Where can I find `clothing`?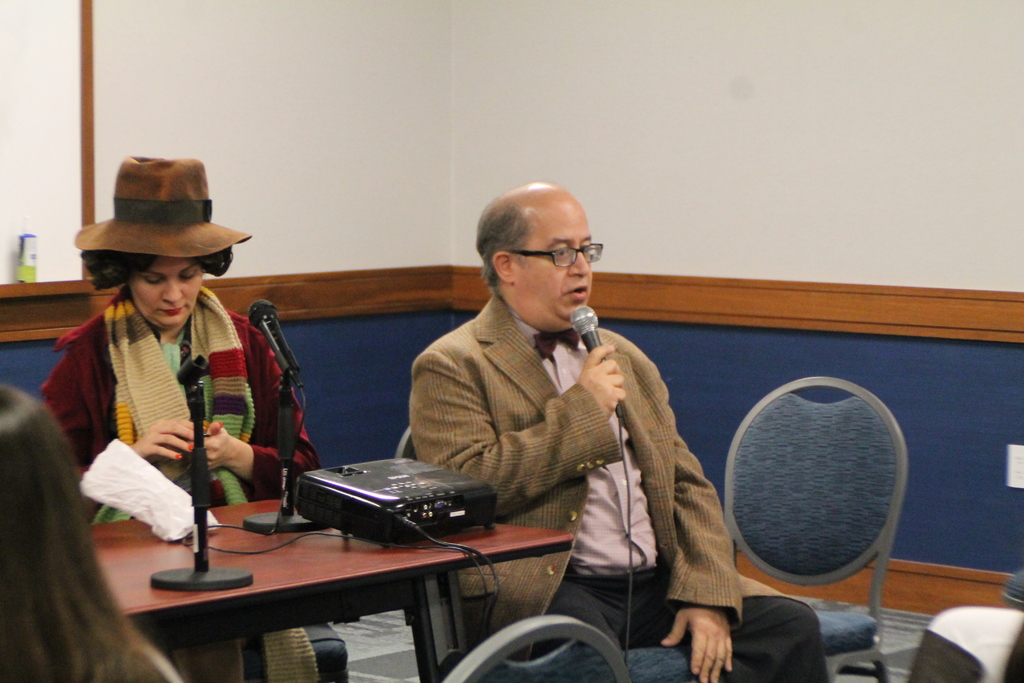
You can find it at 35/280/340/682.
